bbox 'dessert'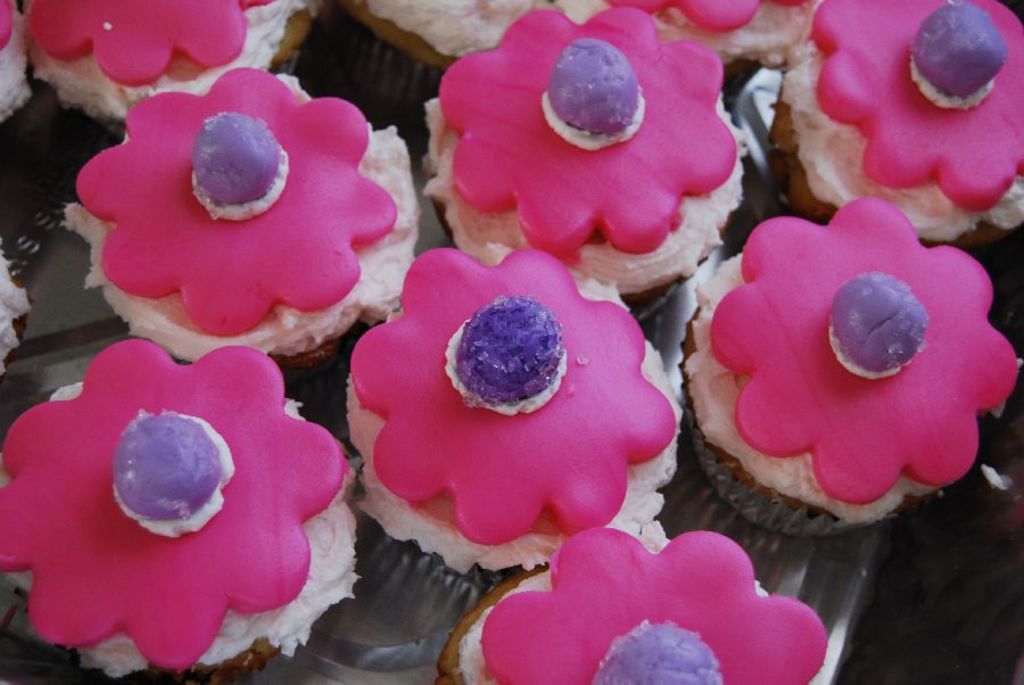
421, 3, 744, 299
